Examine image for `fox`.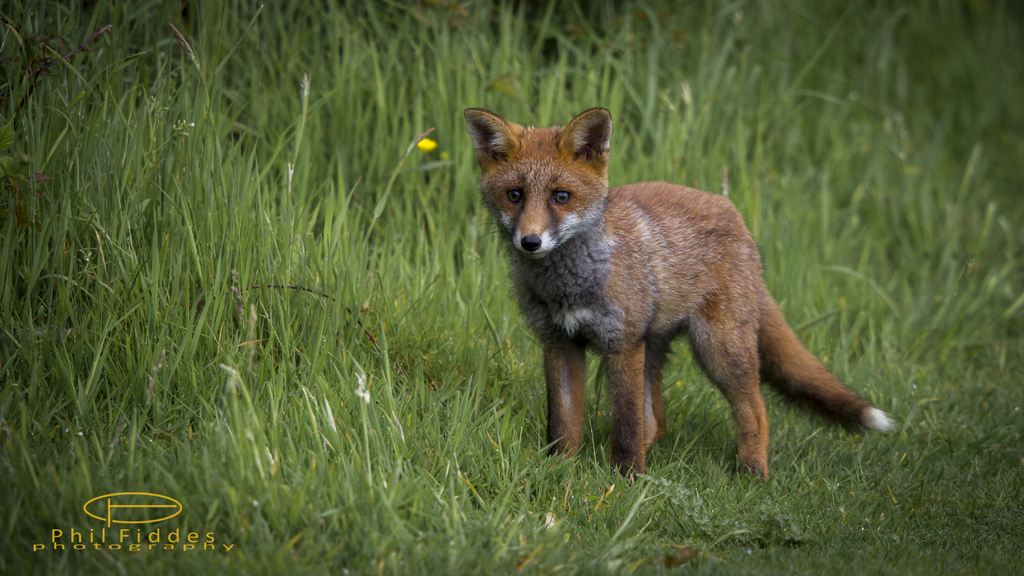
Examination result: crop(461, 107, 900, 481).
